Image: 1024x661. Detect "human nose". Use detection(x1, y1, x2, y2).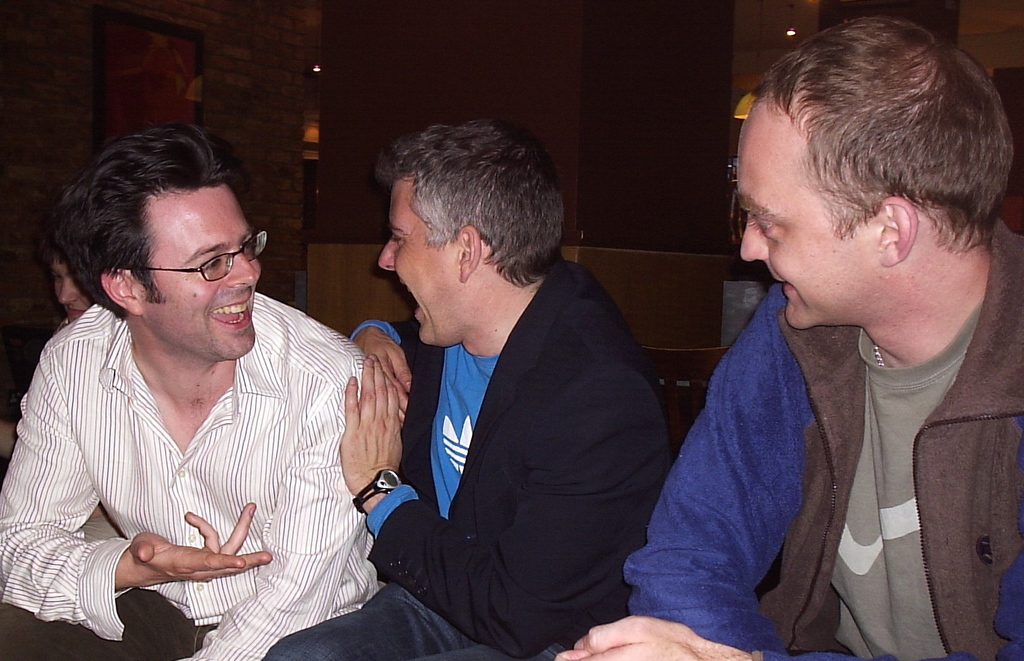
detection(741, 215, 766, 263).
